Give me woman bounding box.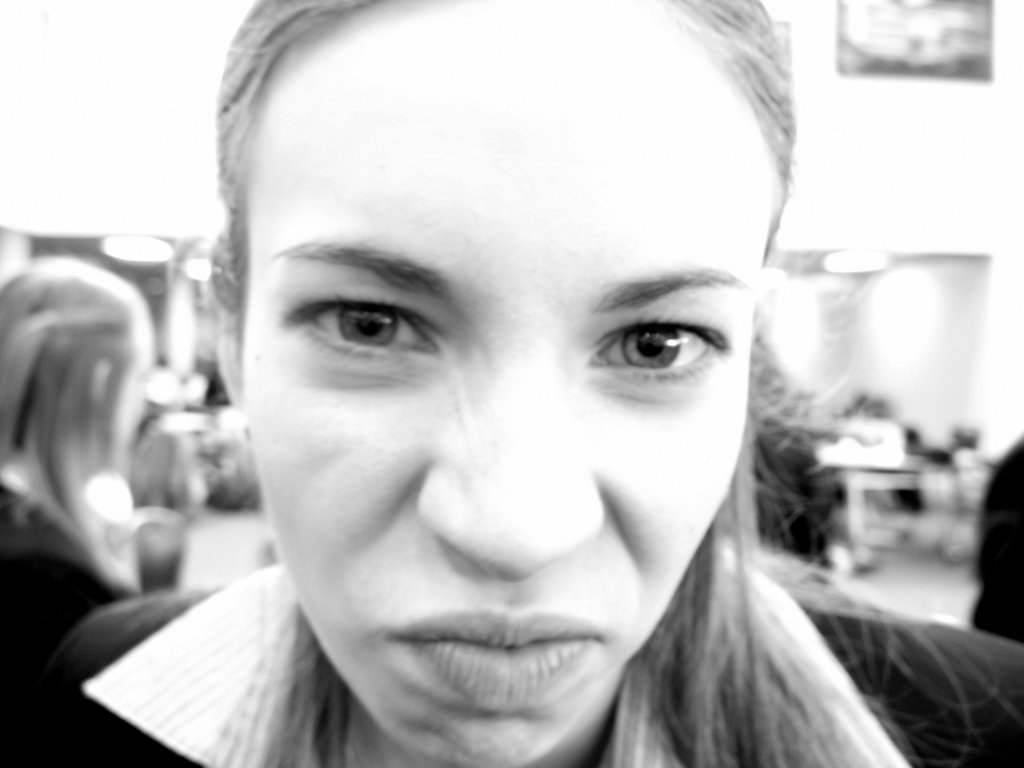
region(0, 0, 1023, 767).
